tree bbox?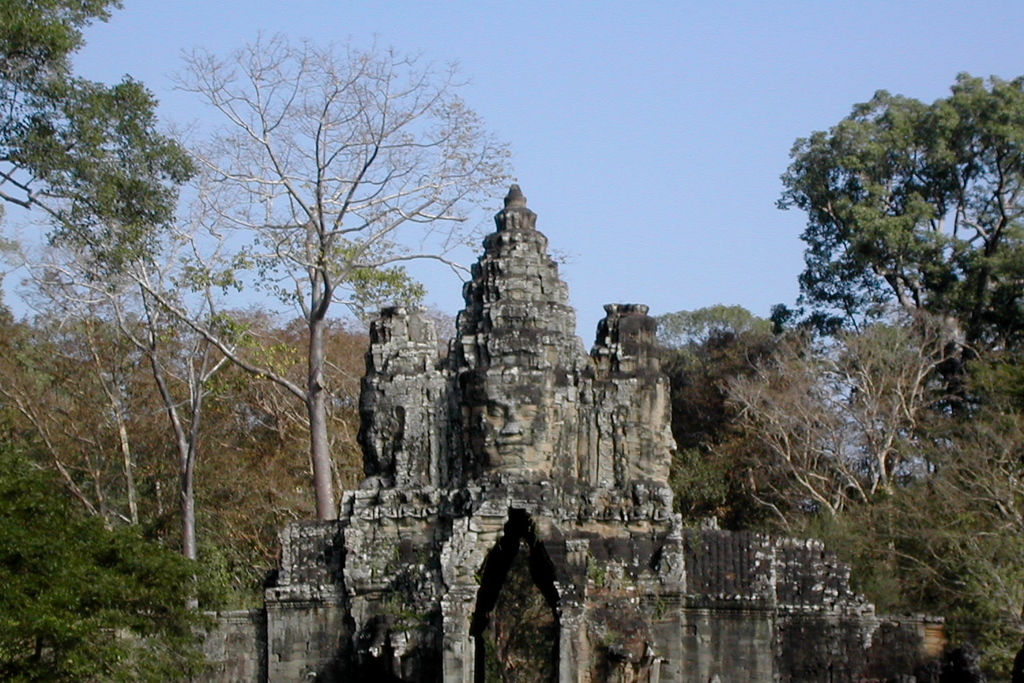
{"left": 677, "top": 325, "right": 822, "bottom": 541}
